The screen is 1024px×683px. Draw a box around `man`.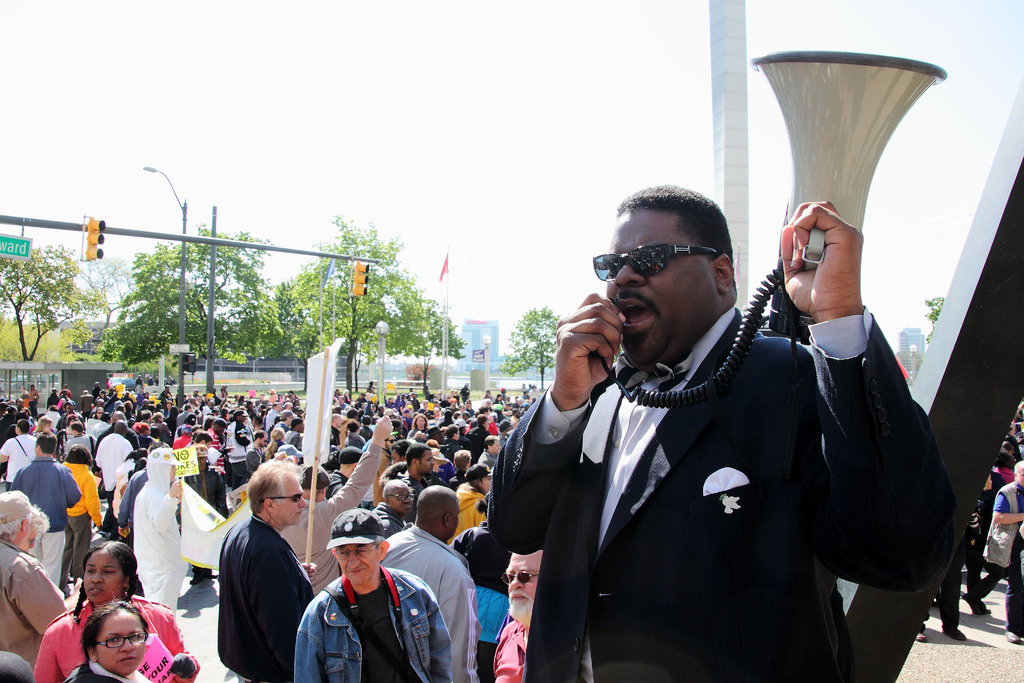
[245,433,264,473].
